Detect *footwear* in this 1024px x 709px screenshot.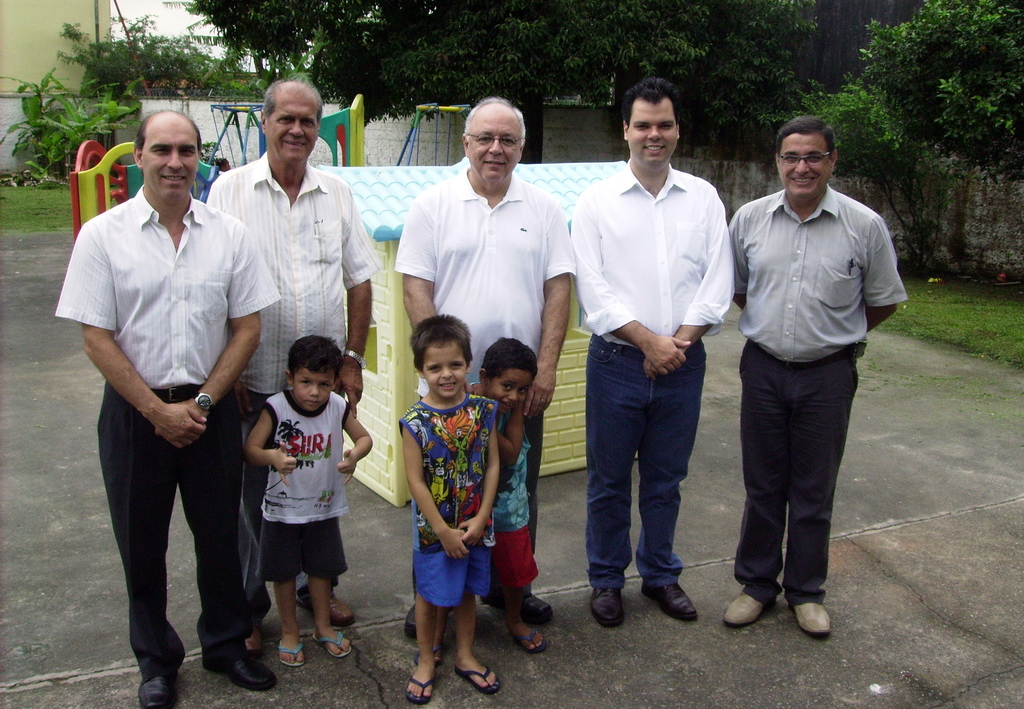
Detection: (789,600,839,638).
